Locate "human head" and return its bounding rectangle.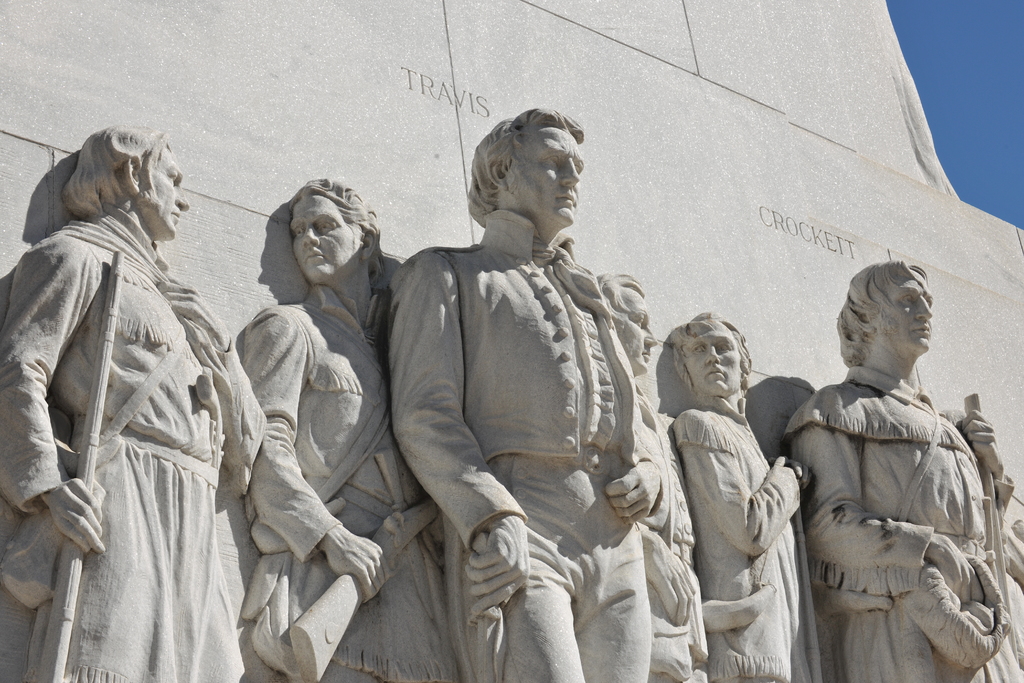
<region>831, 256, 936, 377</region>.
